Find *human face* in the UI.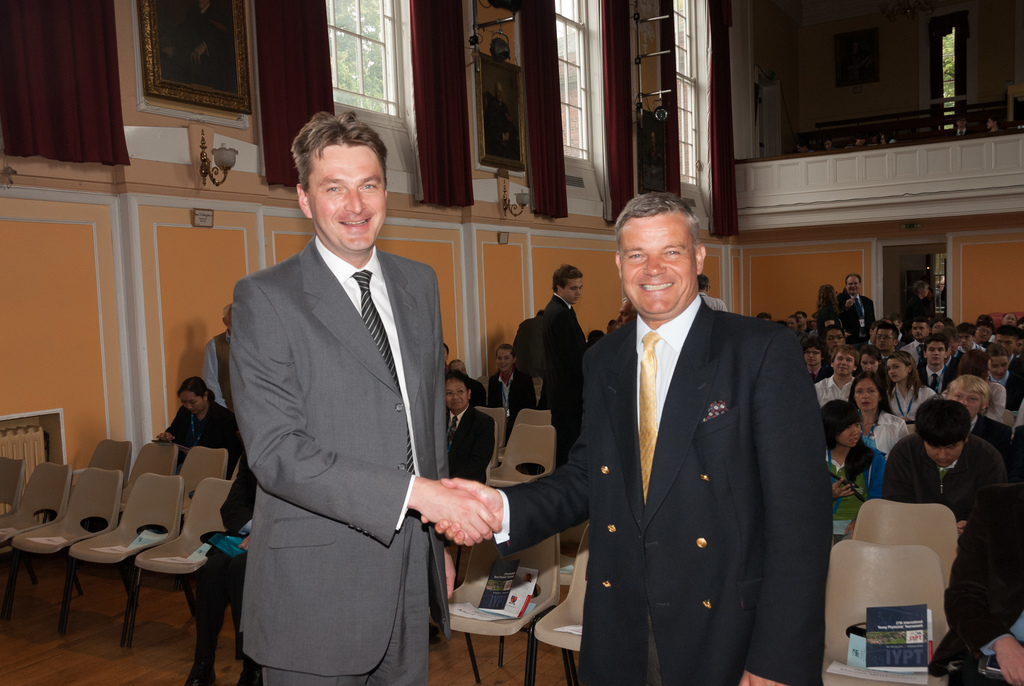
UI element at bbox=[561, 277, 582, 304].
